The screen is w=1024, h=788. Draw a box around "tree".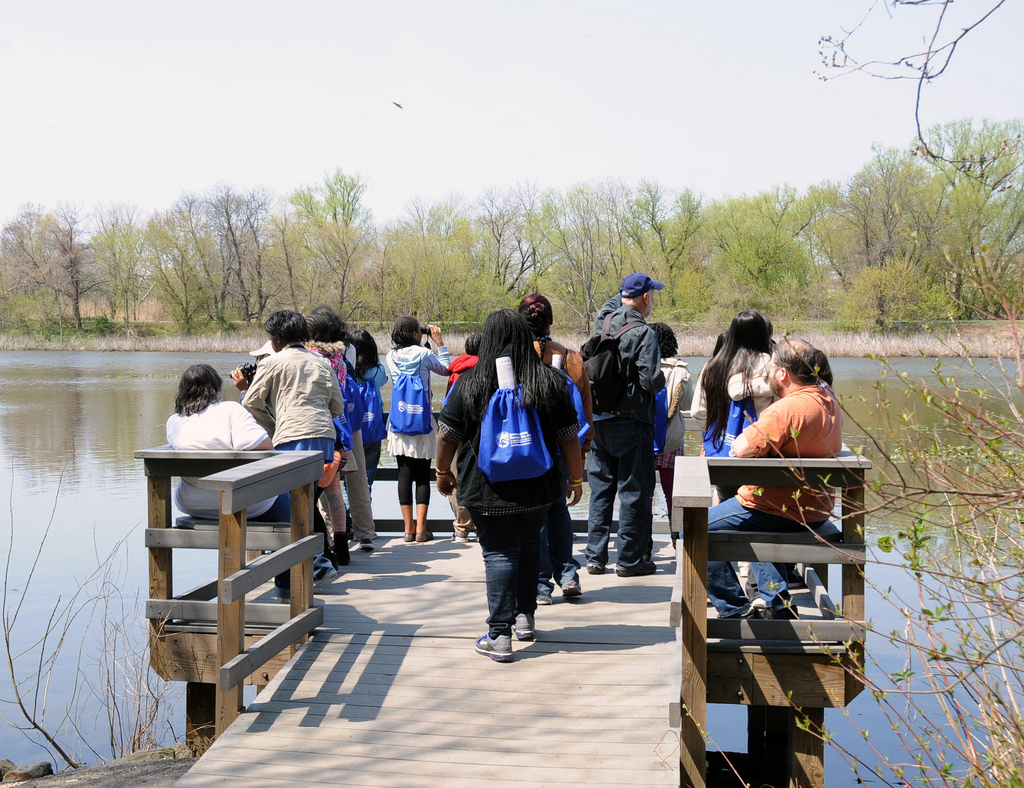
Rect(28, 203, 100, 330).
